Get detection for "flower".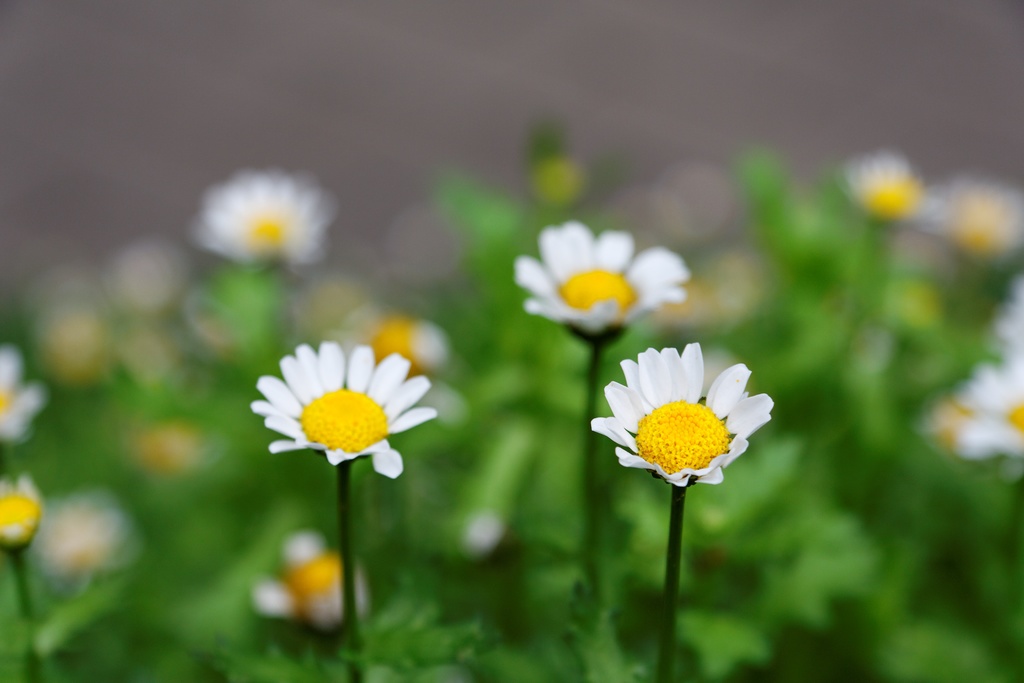
Detection: bbox=[514, 217, 695, 331].
